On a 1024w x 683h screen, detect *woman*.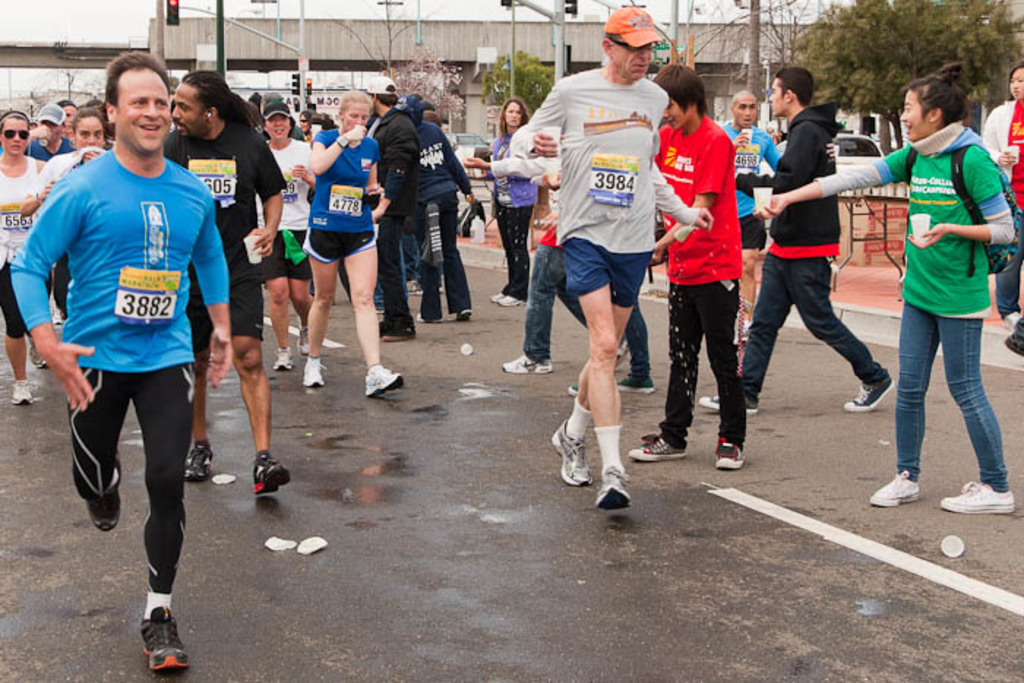
{"left": 22, "top": 111, "right": 102, "bottom": 216}.
